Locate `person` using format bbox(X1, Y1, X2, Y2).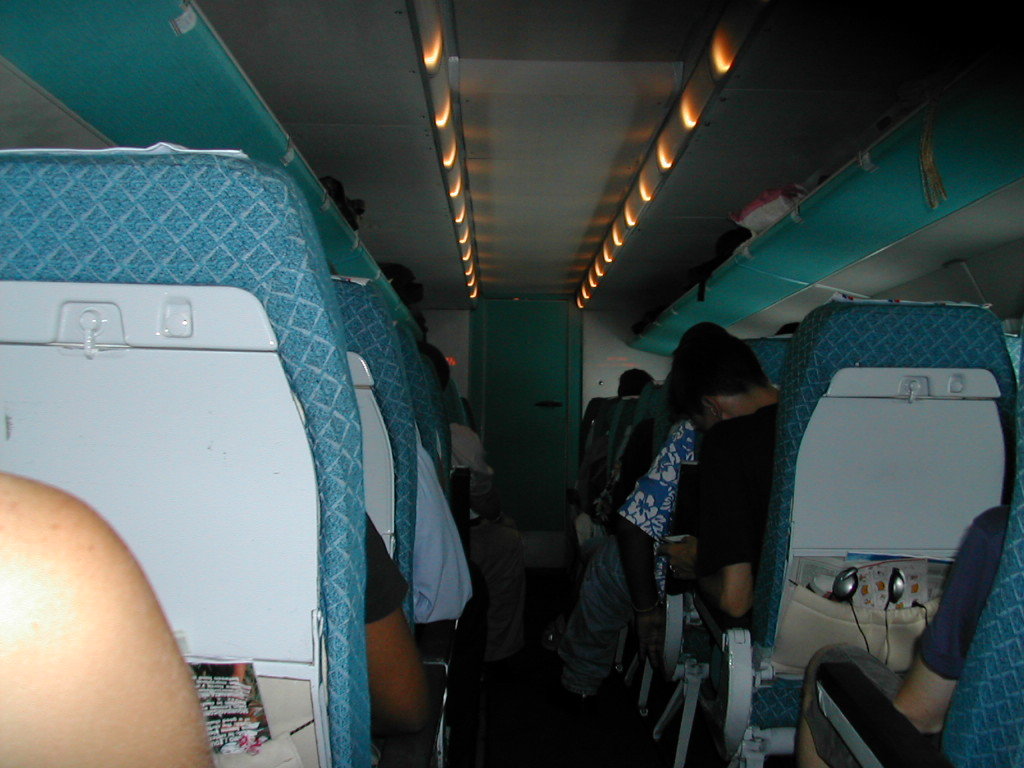
bbox(421, 349, 536, 683).
